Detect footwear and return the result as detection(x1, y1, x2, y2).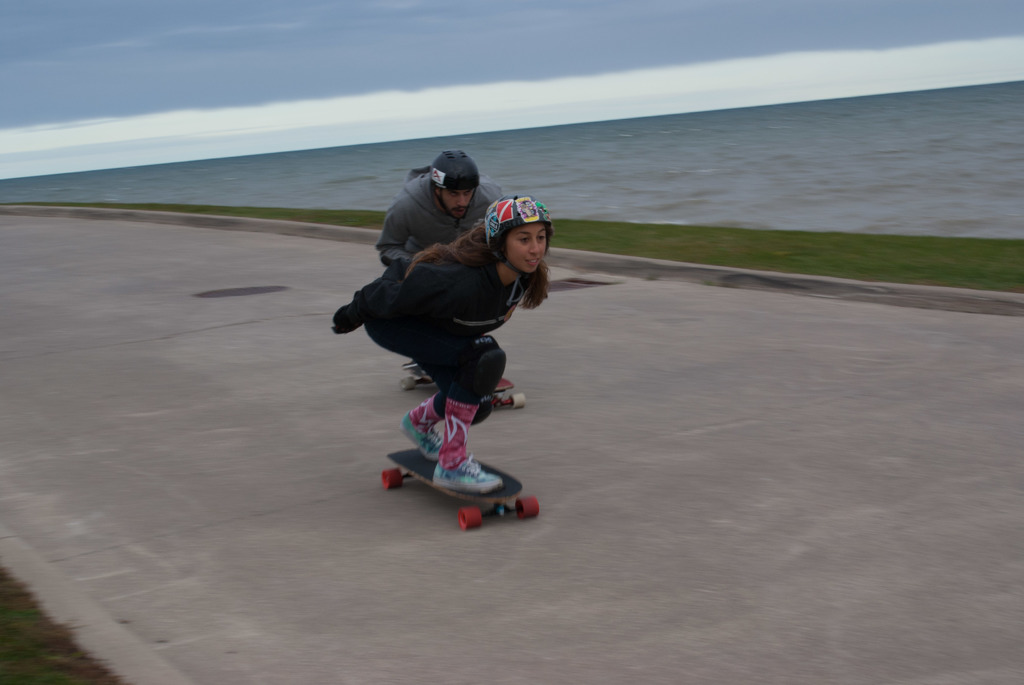
detection(379, 418, 518, 494).
